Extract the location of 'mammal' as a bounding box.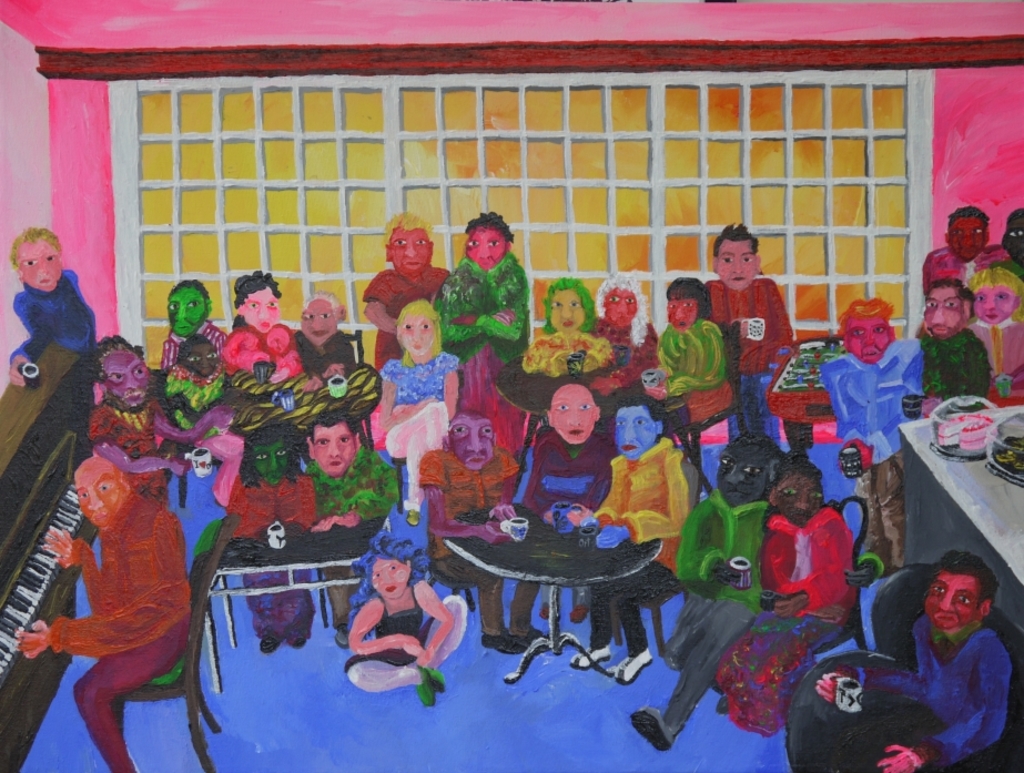
select_region(306, 413, 396, 647).
